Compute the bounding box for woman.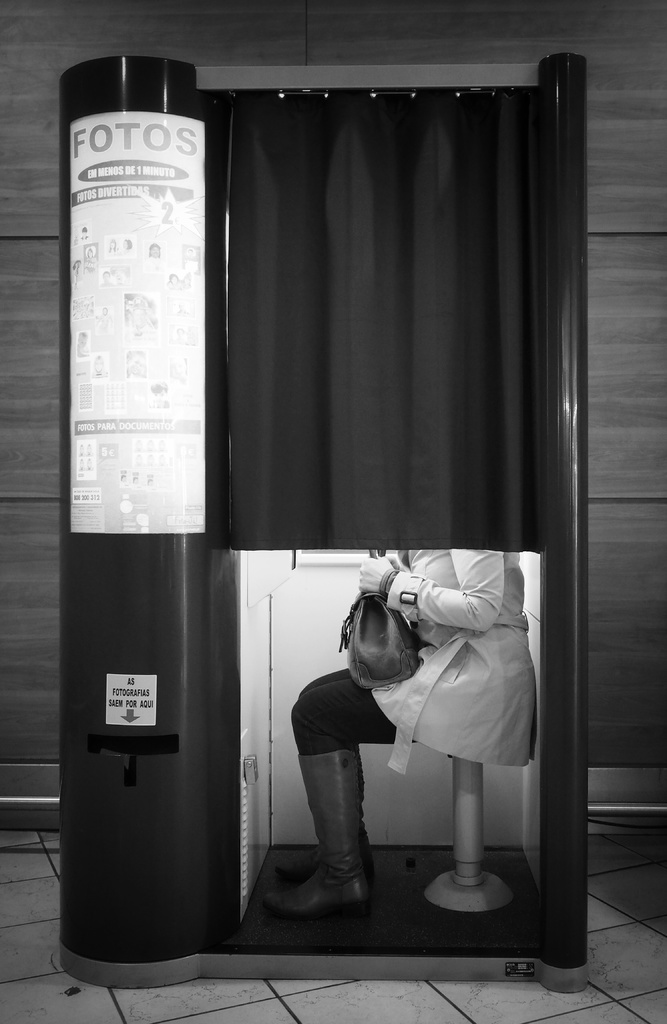
{"left": 167, "top": 273, "right": 184, "bottom": 290}.
